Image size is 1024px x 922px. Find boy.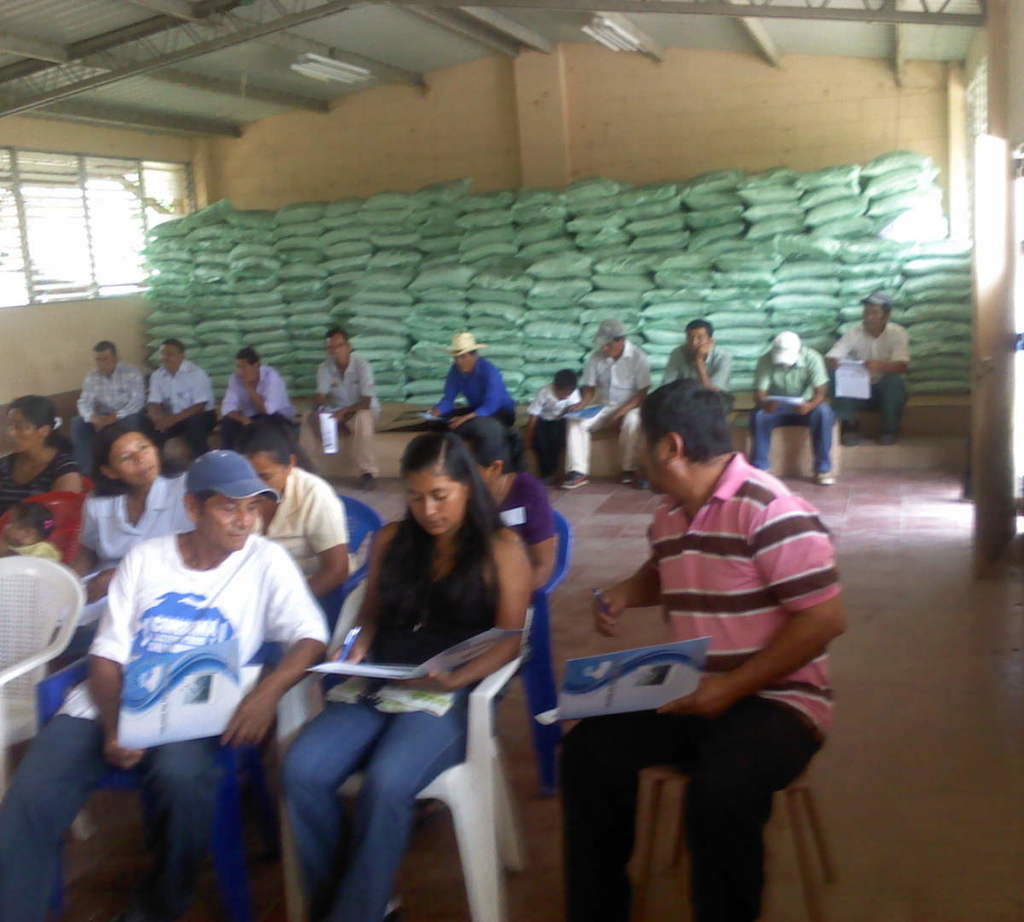
left=519, top=367, right=583, bottom=487.
